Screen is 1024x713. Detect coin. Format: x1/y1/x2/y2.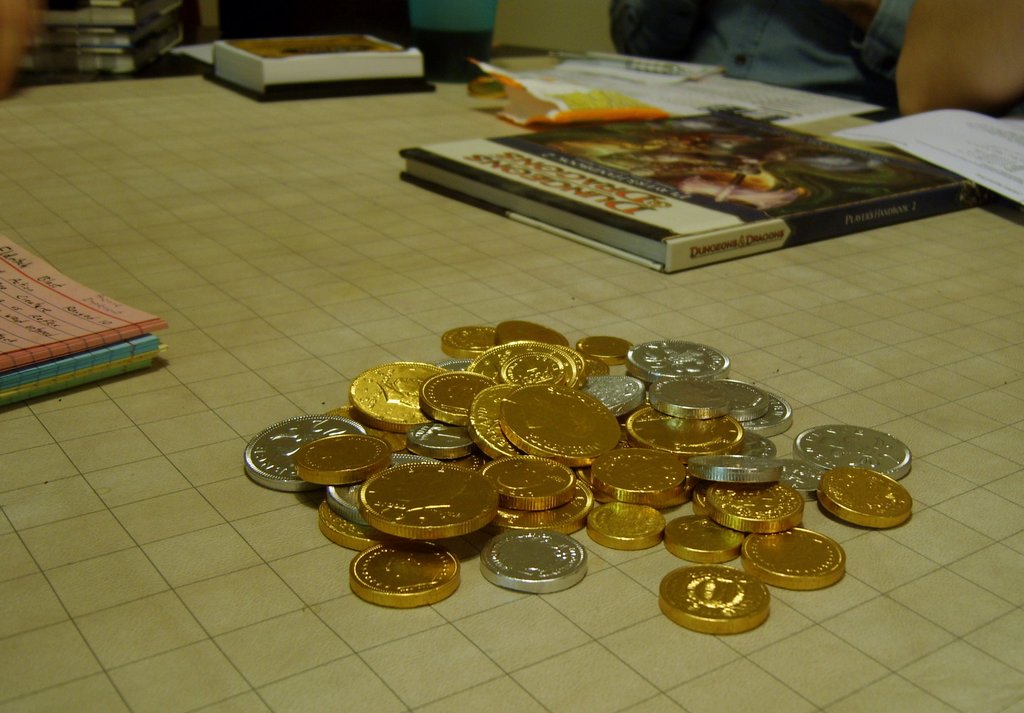
465/381/517/456.
